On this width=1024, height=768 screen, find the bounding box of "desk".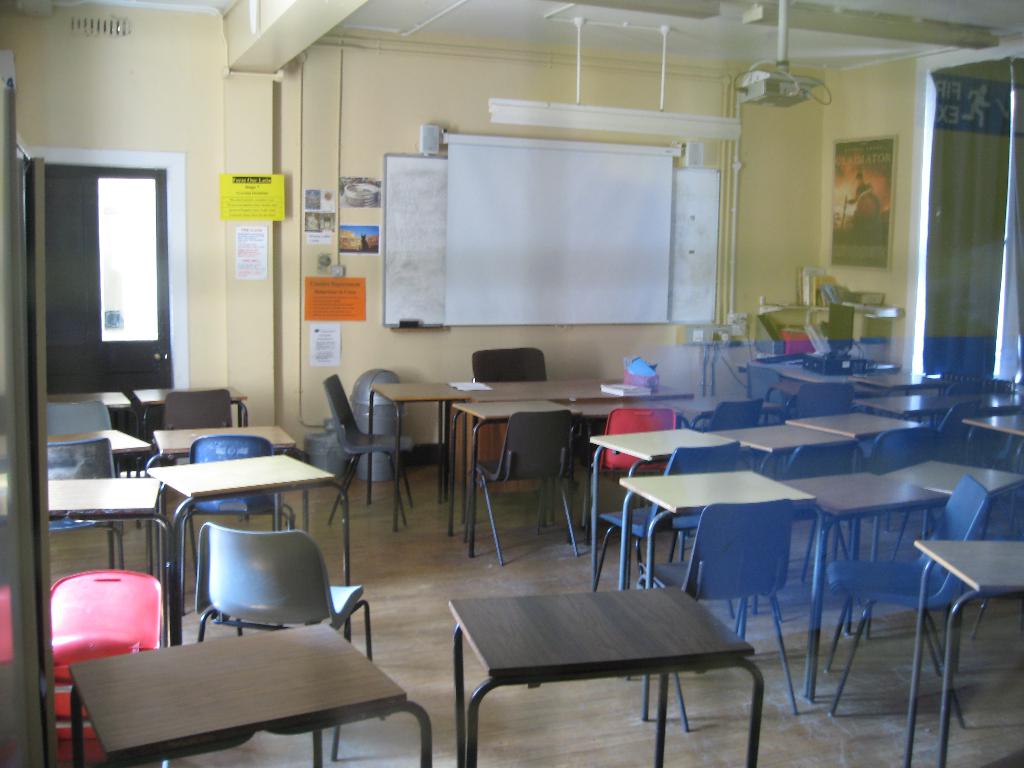
Bounding box: select_region(451, 376, 694, 499).
